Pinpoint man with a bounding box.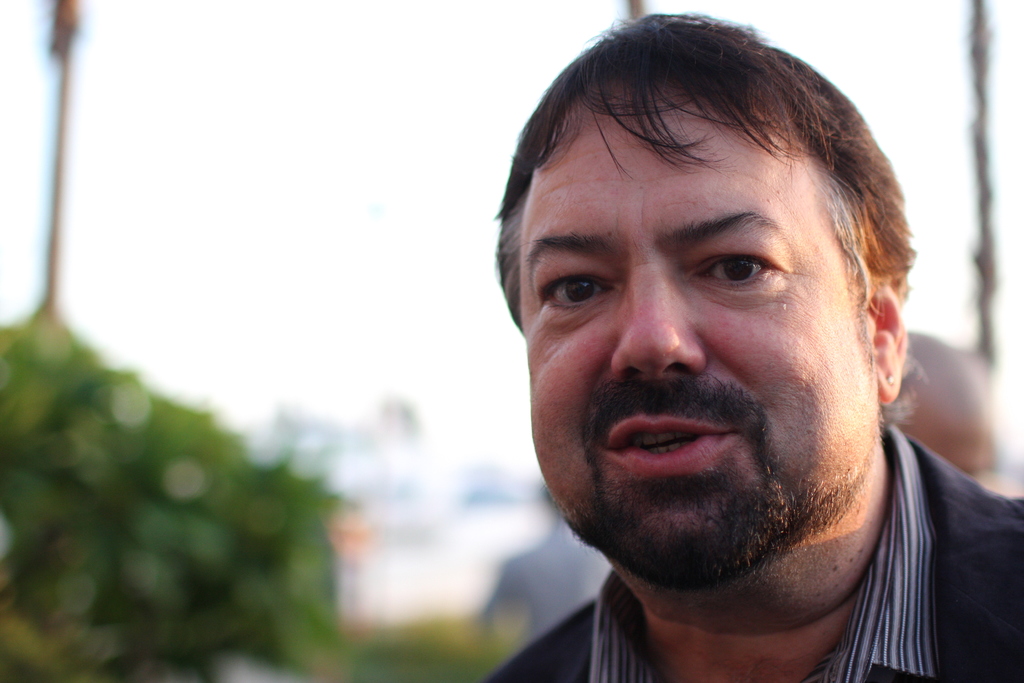
x1=372 y1=31 x2=1023 y2=682.
